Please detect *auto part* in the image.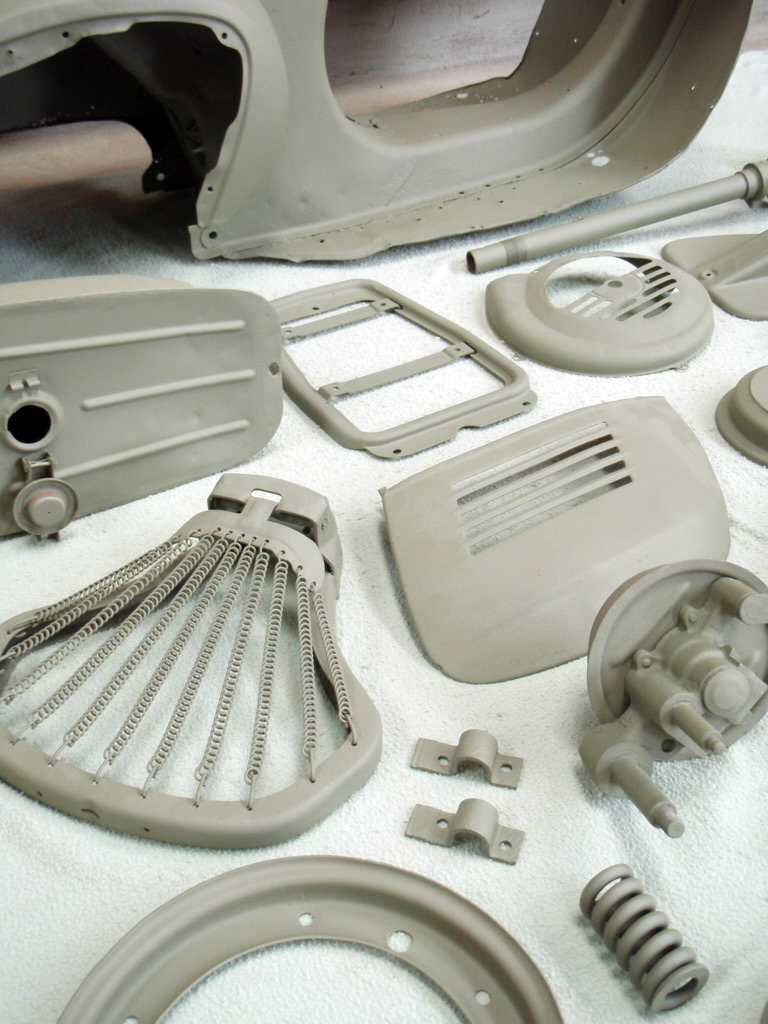
pyautogui.locateOnScreen(0, 0, 753, 258).
